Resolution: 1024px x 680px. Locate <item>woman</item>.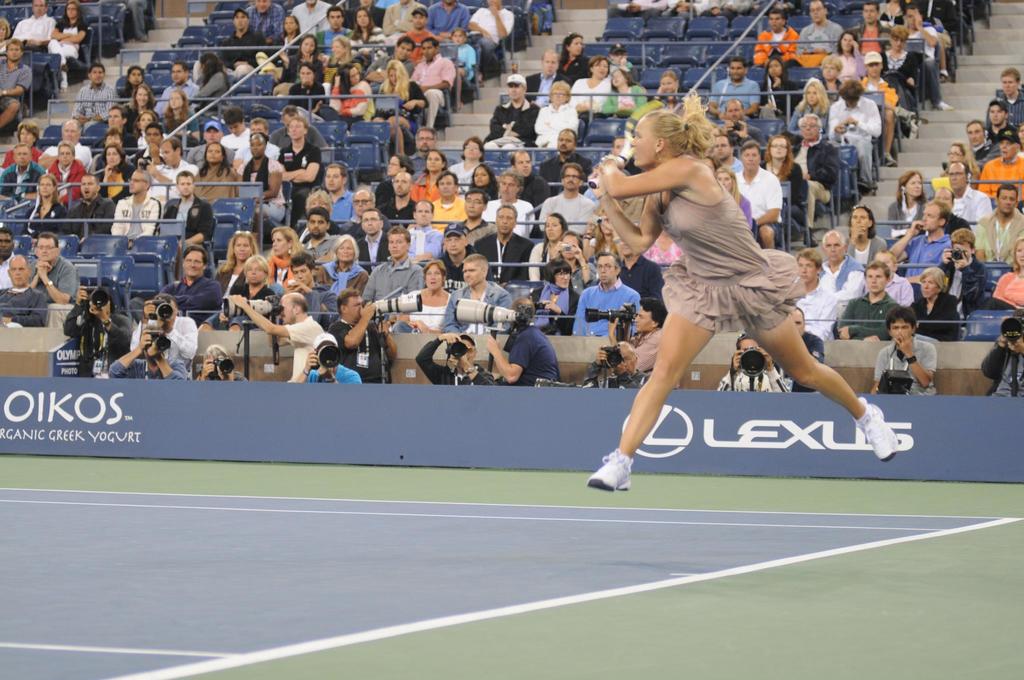
box=[584, 213, 621, 257].
